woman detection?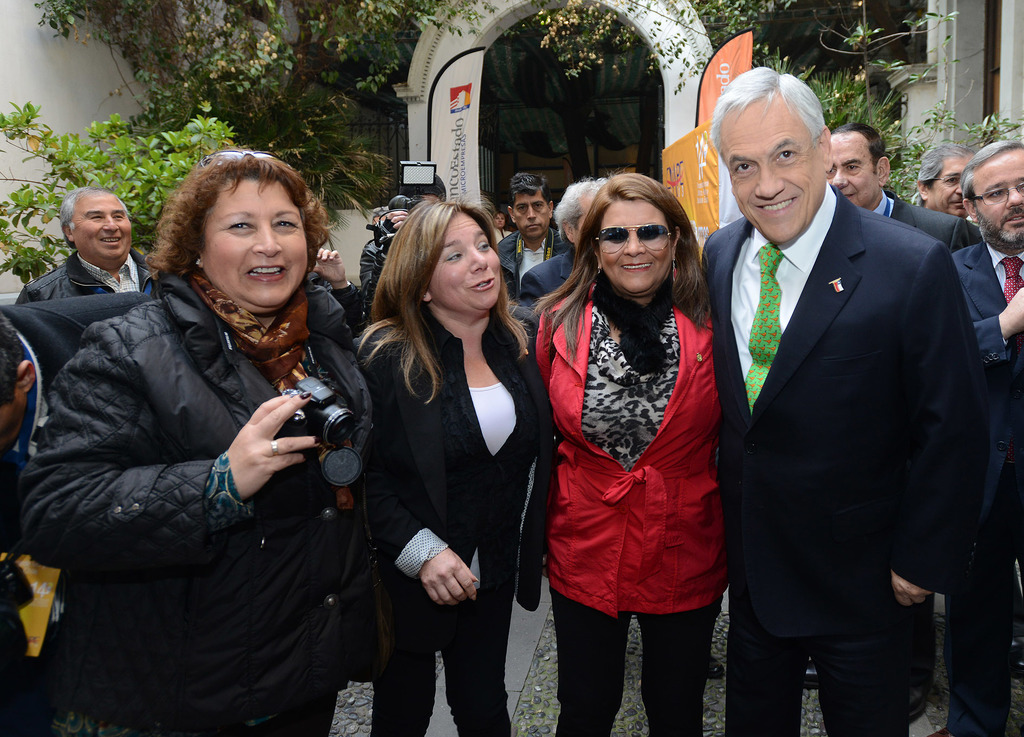
Rect(15, 144, 372, 736)
